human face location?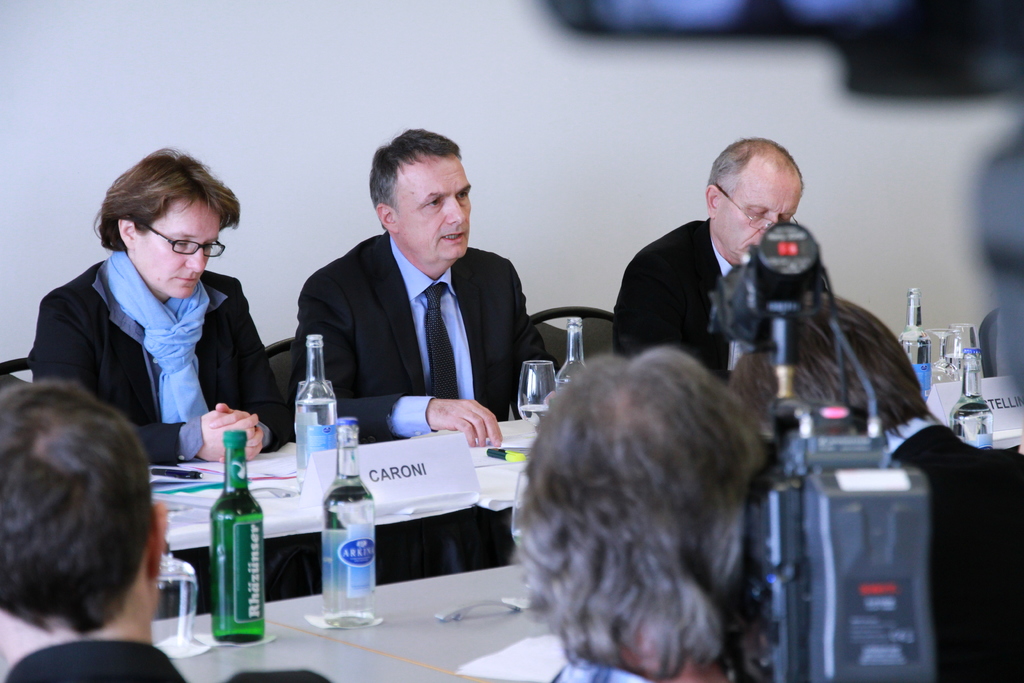
[x1=712, y1=151, x2=806, y2=268]
